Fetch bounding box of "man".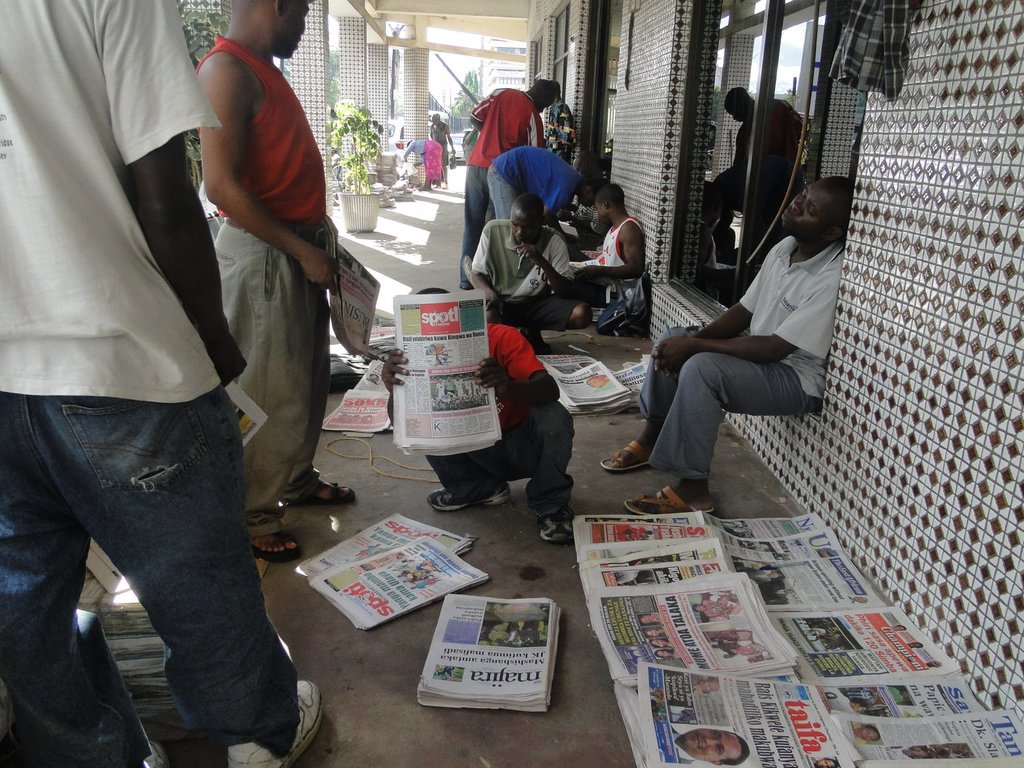
Bbox: x1=481 y1=143 x2=605 y2=221.
